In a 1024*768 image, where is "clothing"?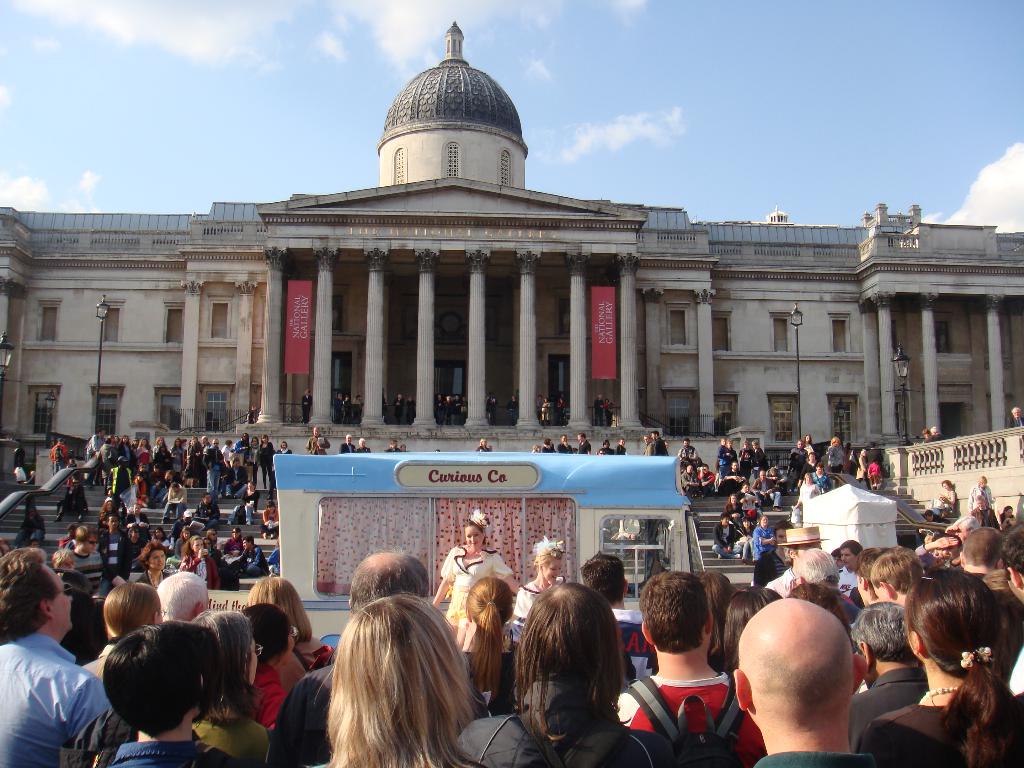
{"left": 600, "top": 446, "right": 614, "bottom": 457}.
